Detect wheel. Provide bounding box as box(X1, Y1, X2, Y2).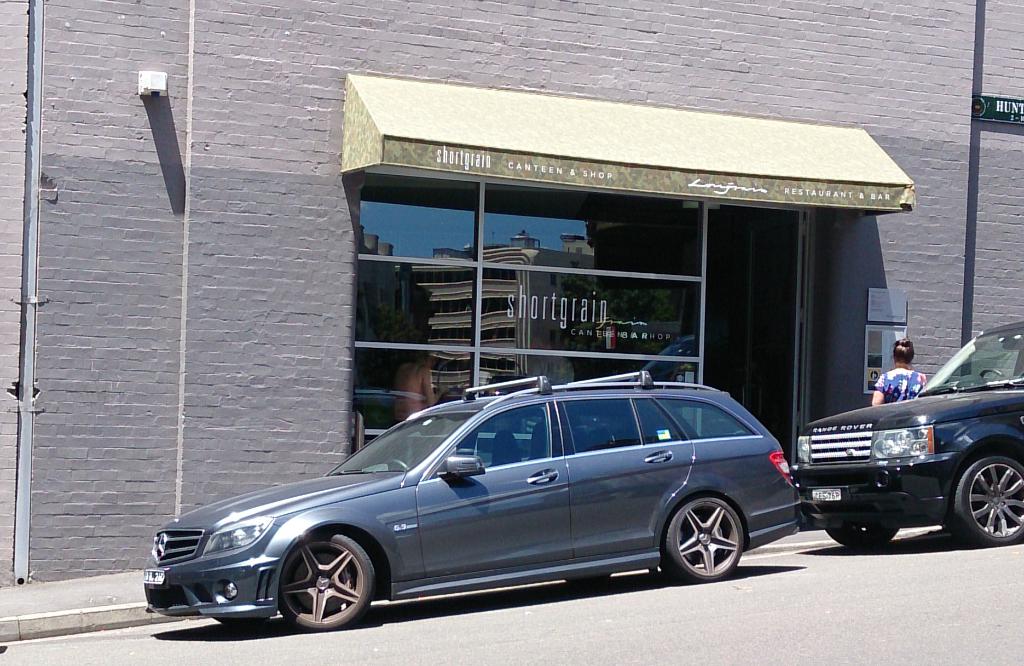
box(561, 572, 607, 592).
